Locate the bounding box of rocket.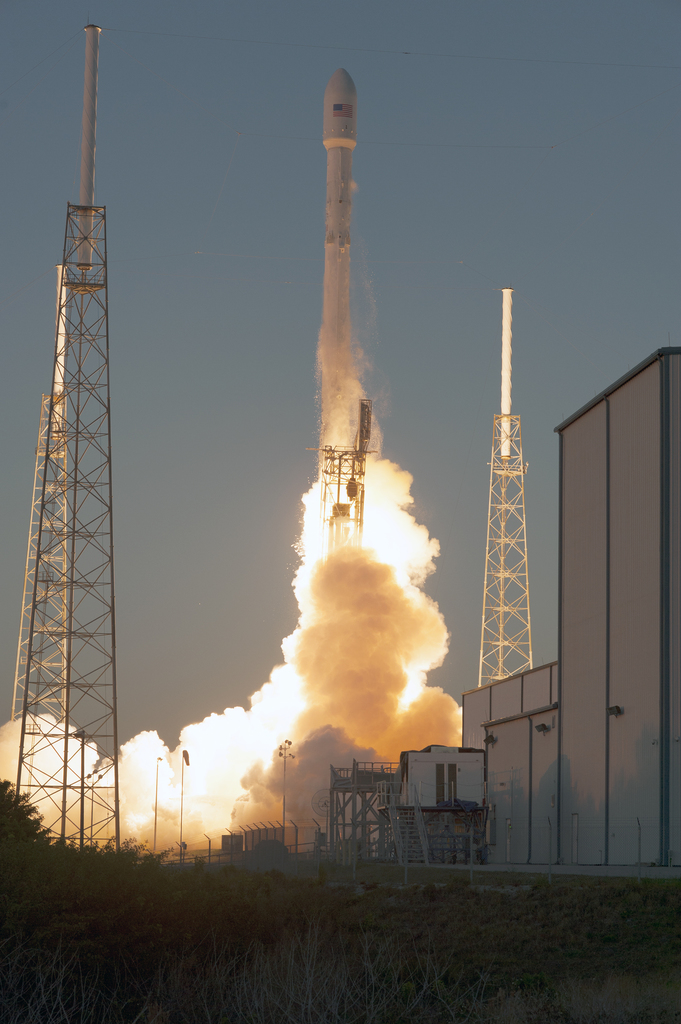
Bounding box: [325, 68, 353, 248].
